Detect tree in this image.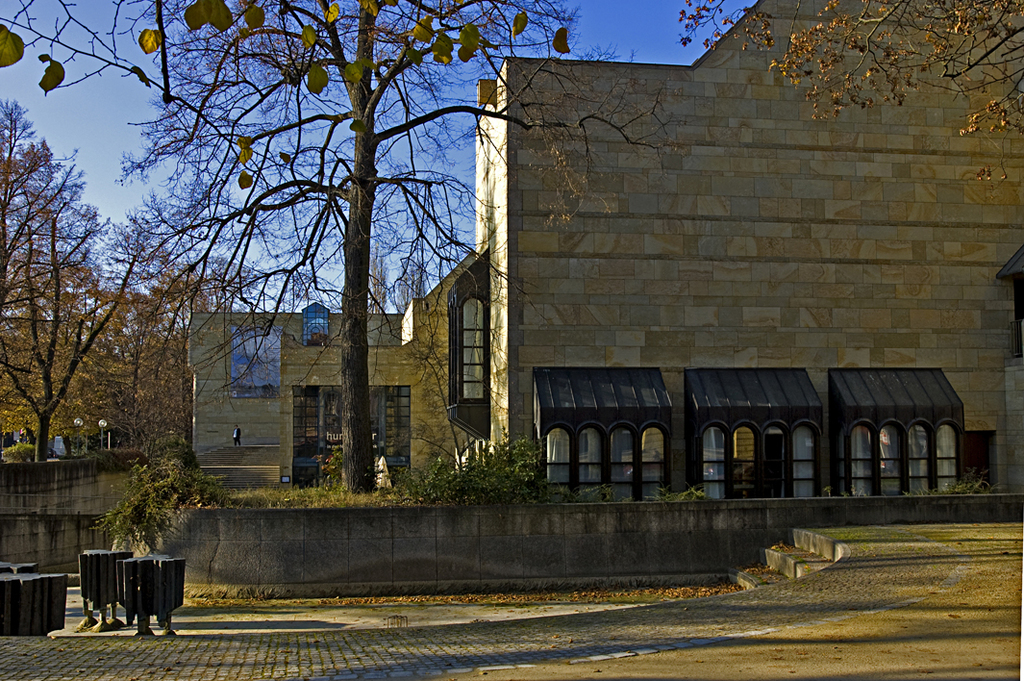
Detection: (0,0,574,494).
